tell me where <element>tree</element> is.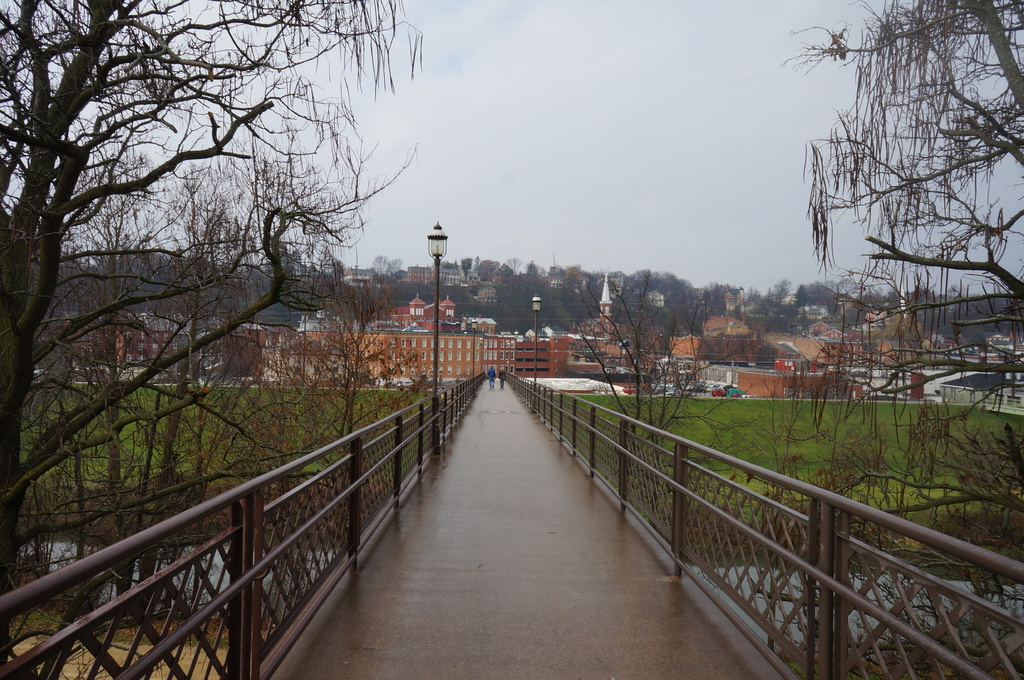
<element>tree</element> is at bbox=[37, 242, 103, 344].
